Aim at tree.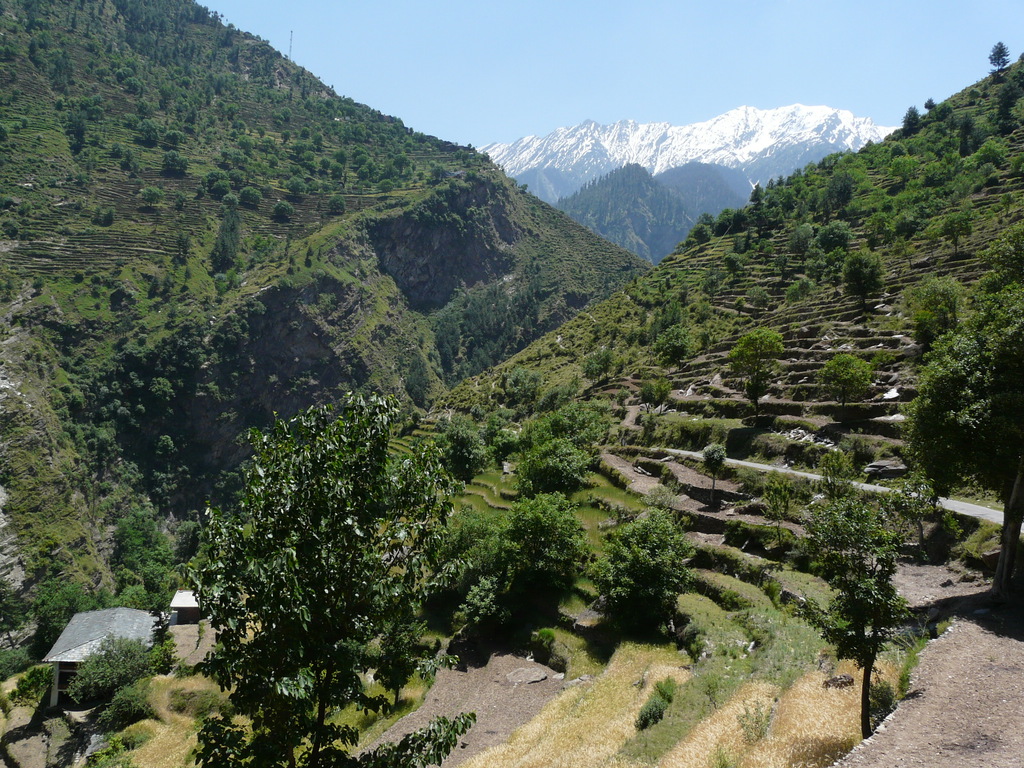
Aimed at box=[327, 193, 346, 218].
